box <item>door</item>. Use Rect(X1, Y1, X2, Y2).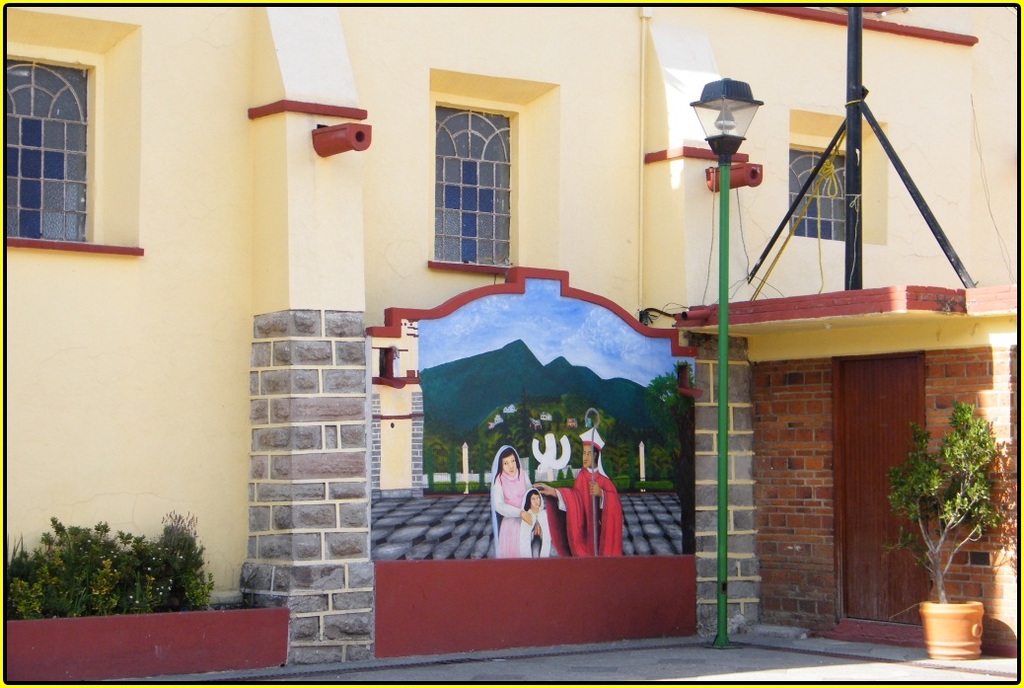
Rect(718, 318, 947, 644).
